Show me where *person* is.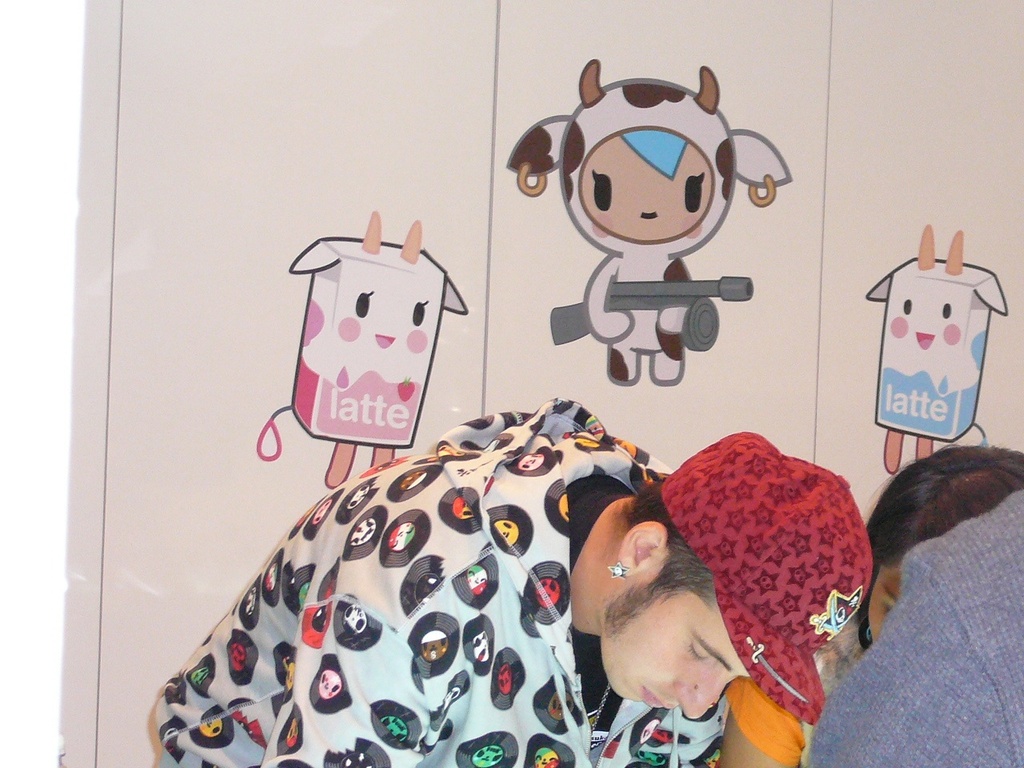
*person* is at [left=146, top=395, right=871, bottom=767].
